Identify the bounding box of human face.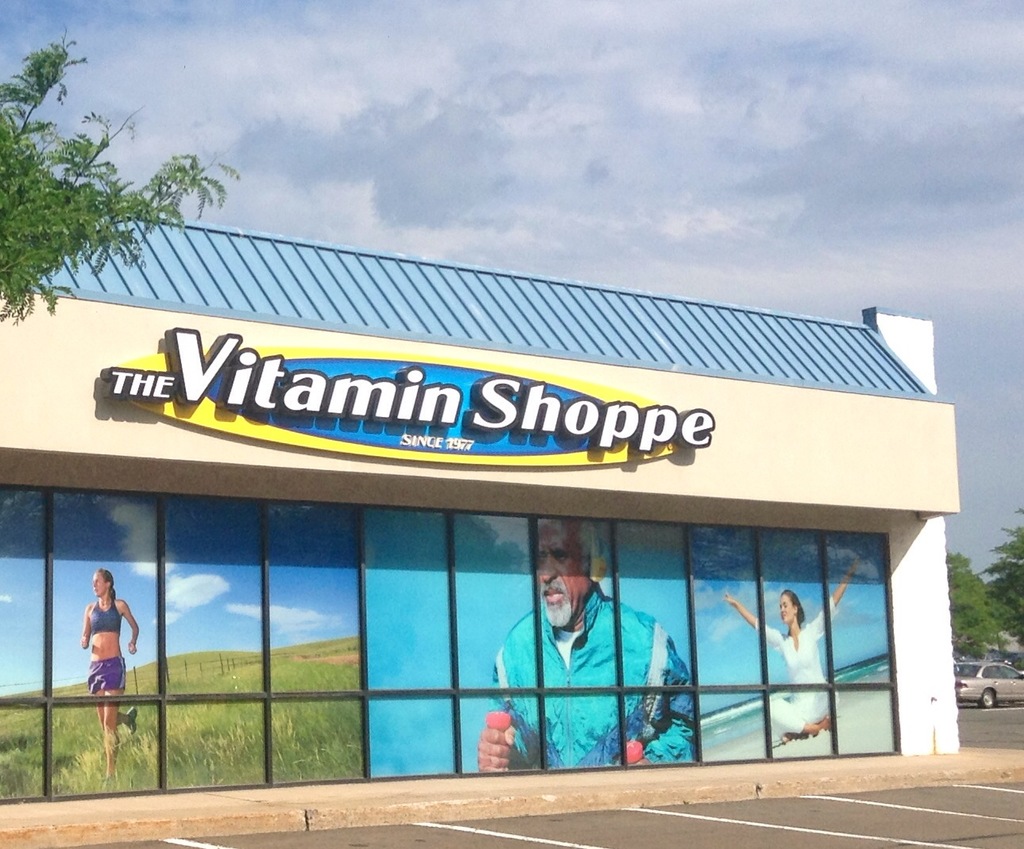
bbox=[537, 515, 589, 619].
